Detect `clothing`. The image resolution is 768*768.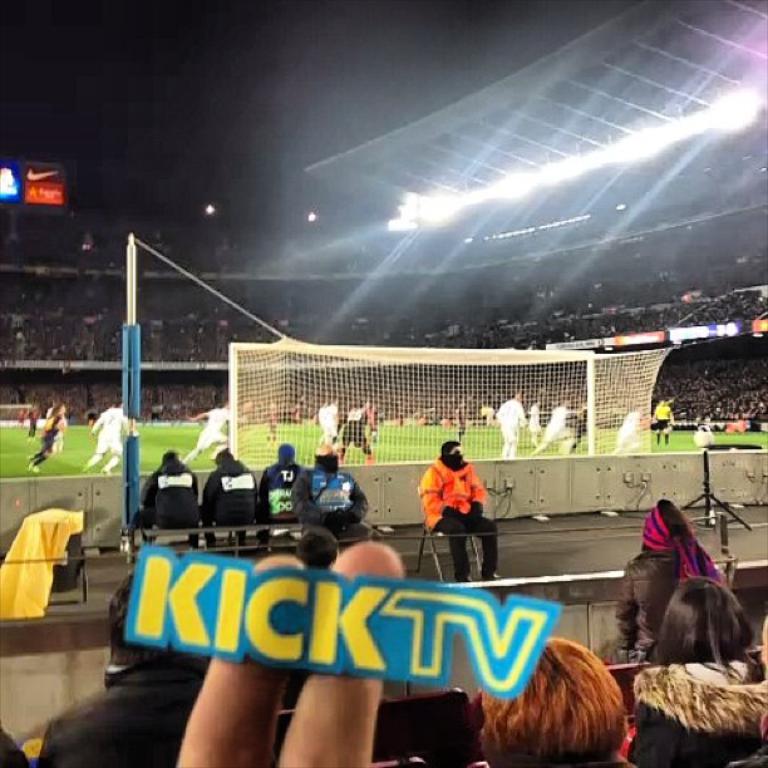
detection(198, 467, 255, 545).
